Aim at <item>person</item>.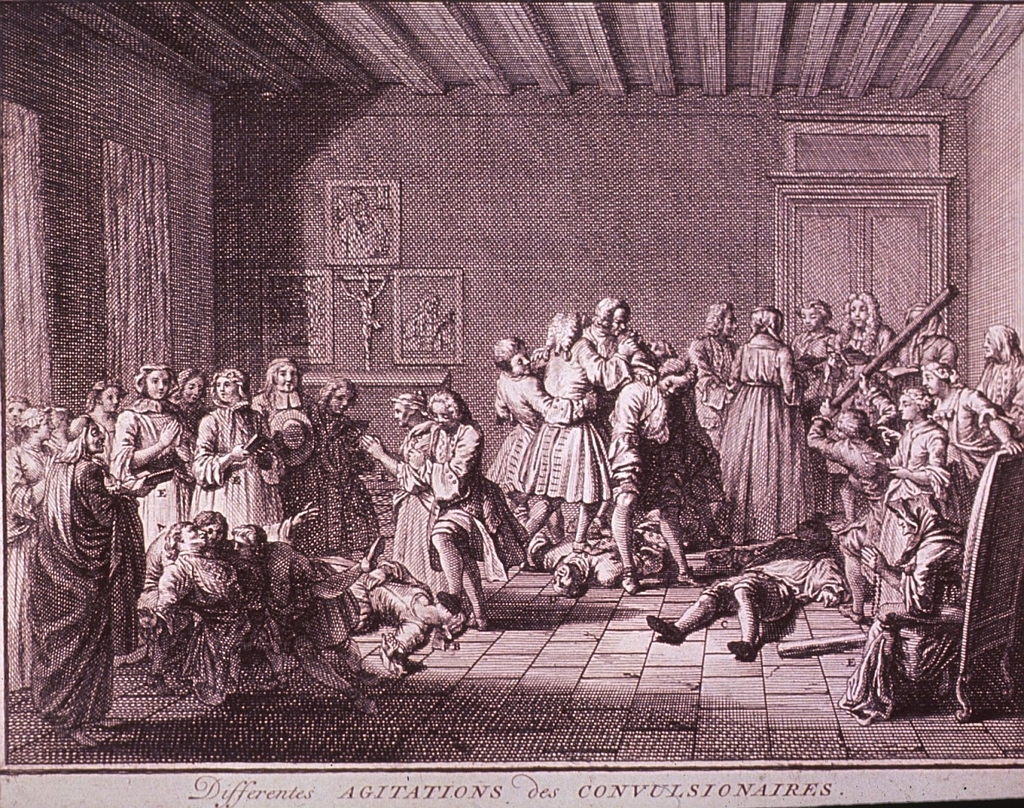
Aimed at bbox=(934, 352, 1021, 532).
